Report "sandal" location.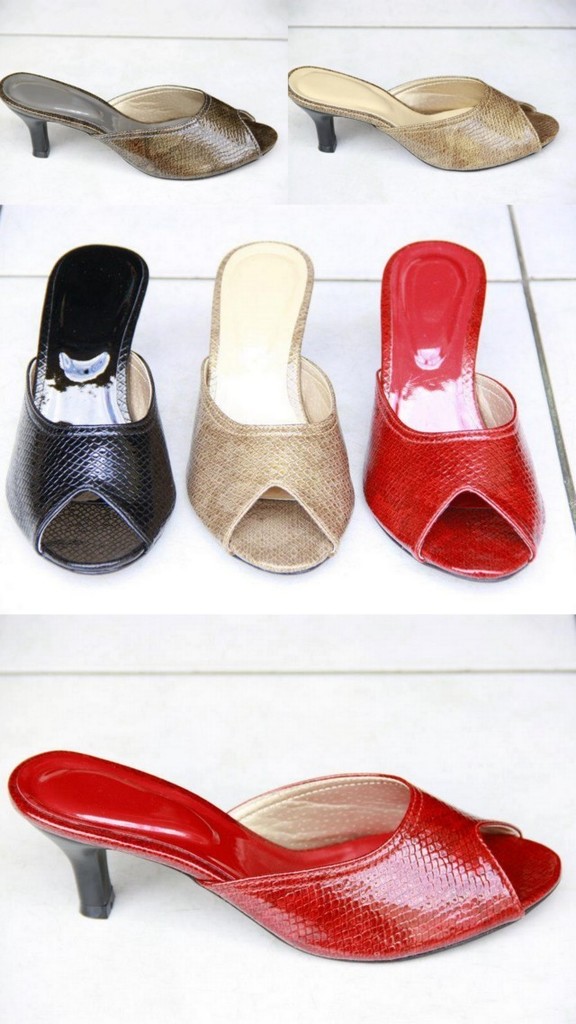
Report: <region>284, 67, 560, 176</region>.
